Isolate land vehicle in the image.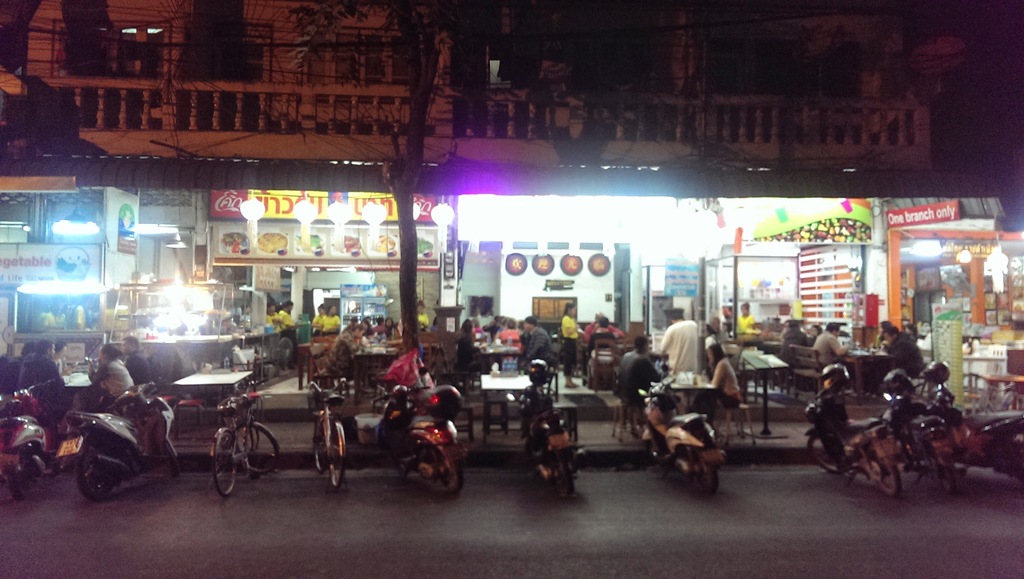
Isolated region: <region>516, 372, 573, 501</region>.
